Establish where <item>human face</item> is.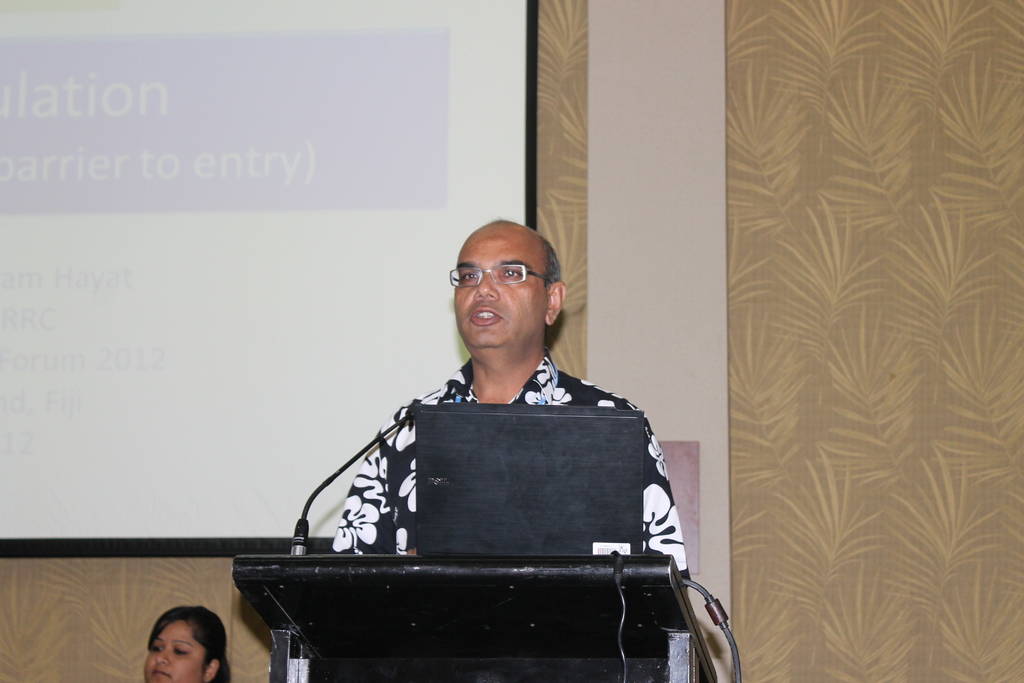
Established at pyautogui.locateOnScreen(143, 620, 205, 681).
